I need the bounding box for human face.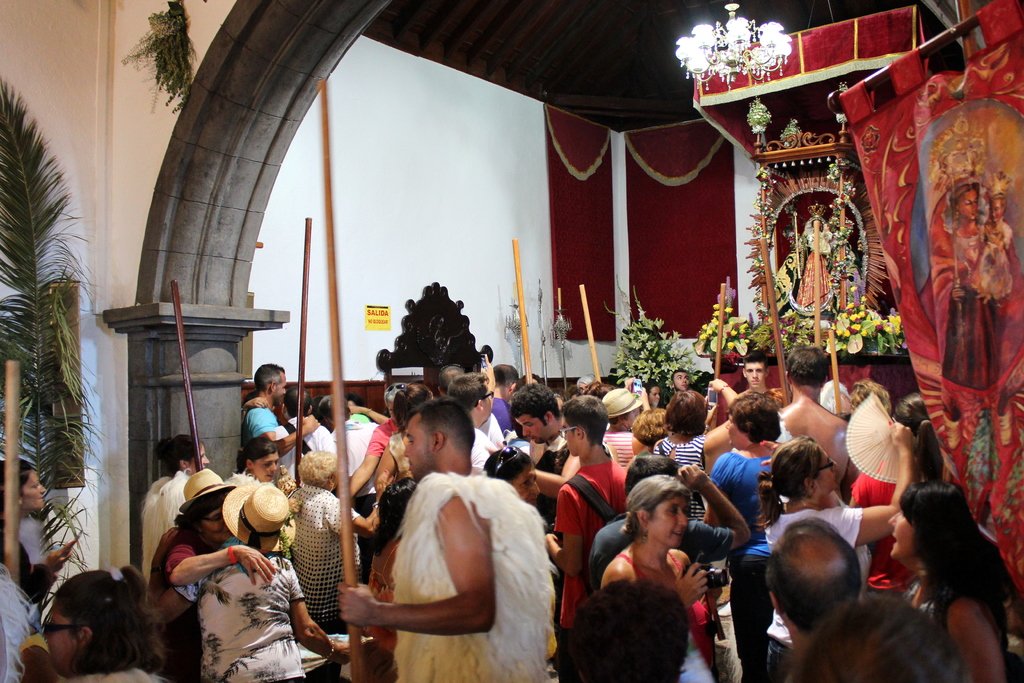
Here it is: [510, 466, 540, 506].
